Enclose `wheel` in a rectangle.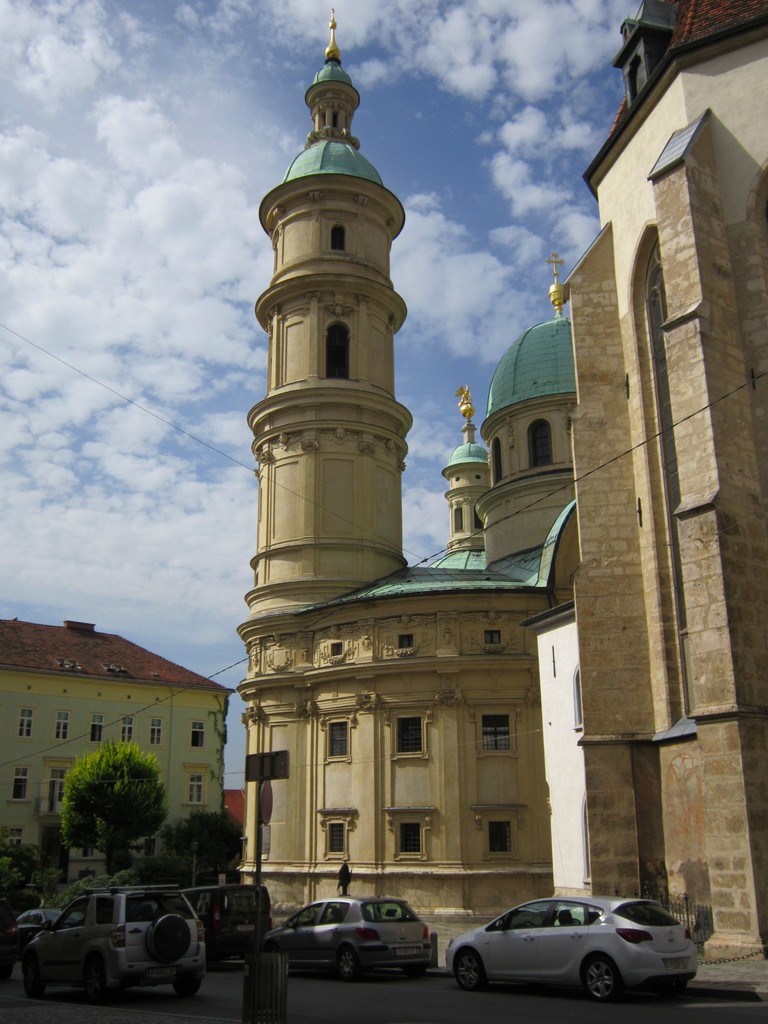
(580, 947, 624, 1008).
